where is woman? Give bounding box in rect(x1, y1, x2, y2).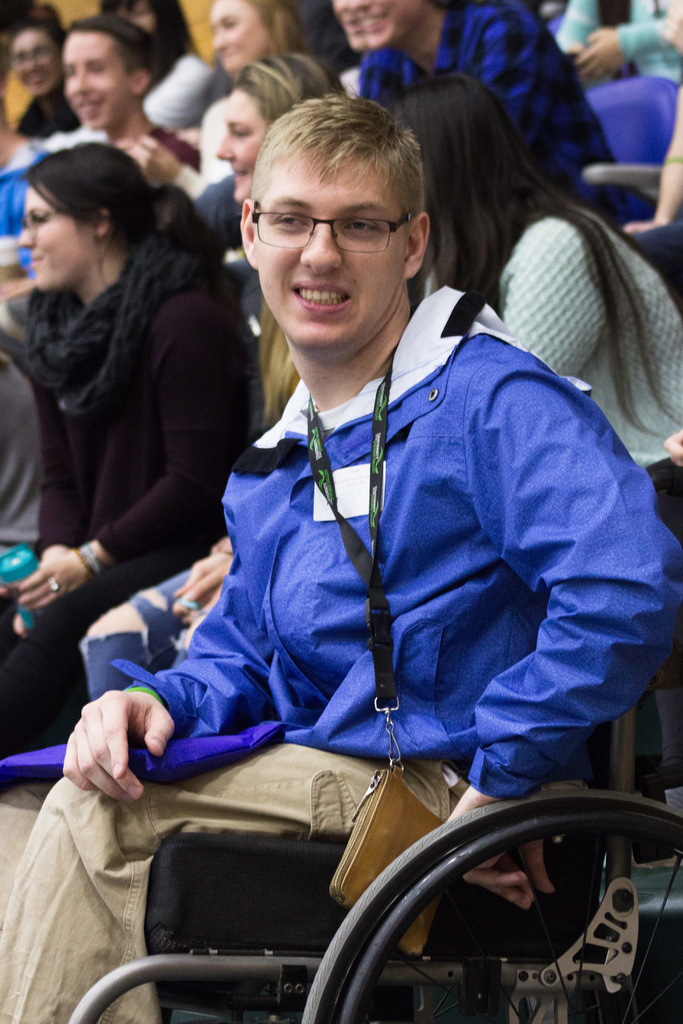
rect(0, 140, 247, 795).
